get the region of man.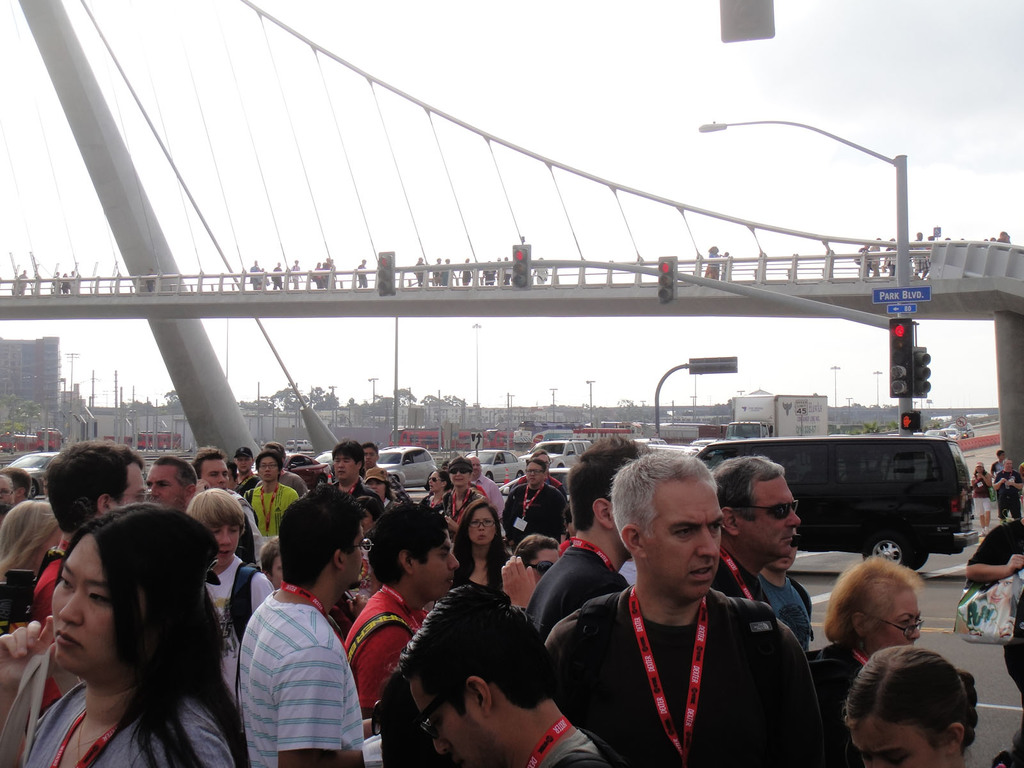
locate(500, 260, 512, 285).
